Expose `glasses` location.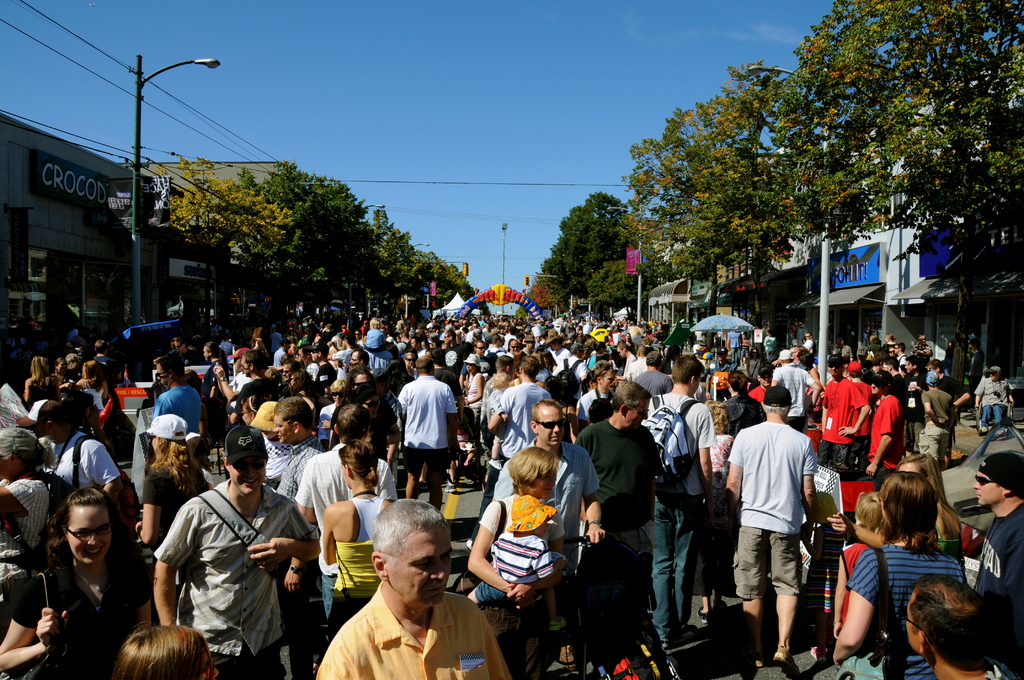
Exposed at [973,476,995,489].
